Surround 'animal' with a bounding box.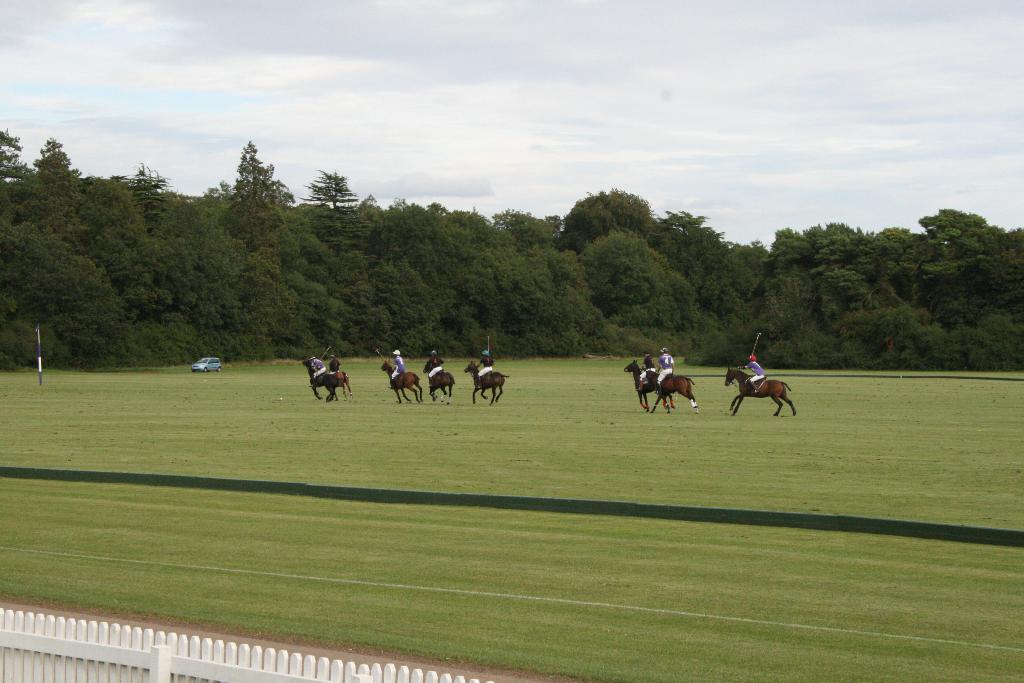
[723,364,800,419].
